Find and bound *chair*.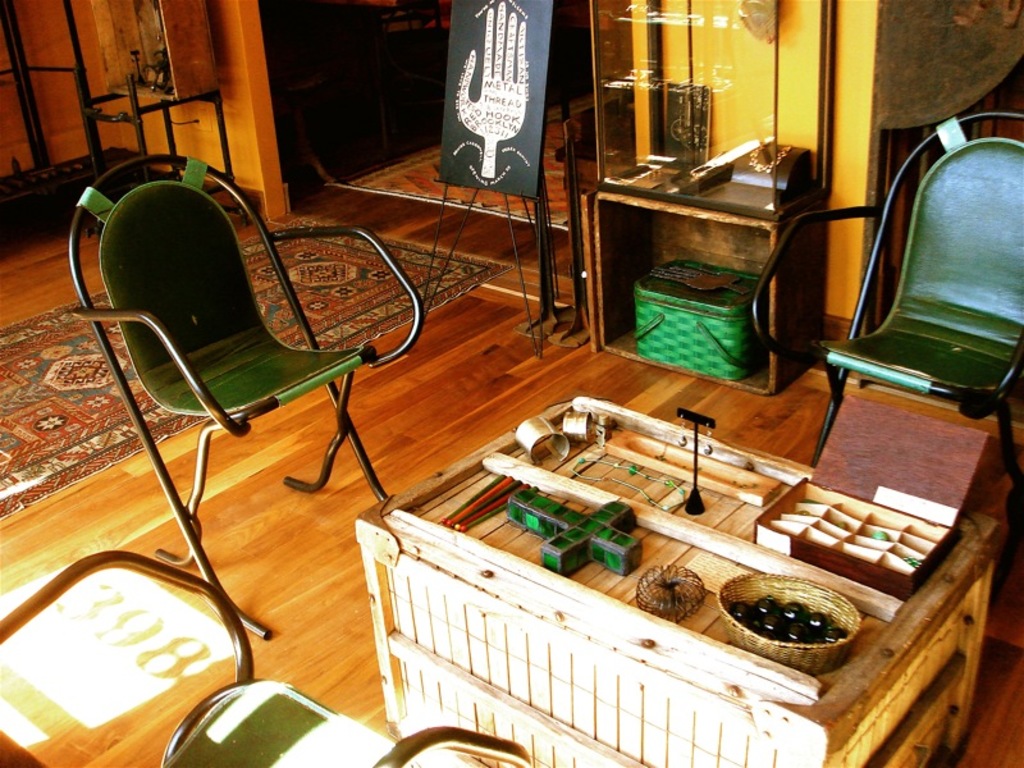
Bound: l=50, t=133, r=398, b=595.
